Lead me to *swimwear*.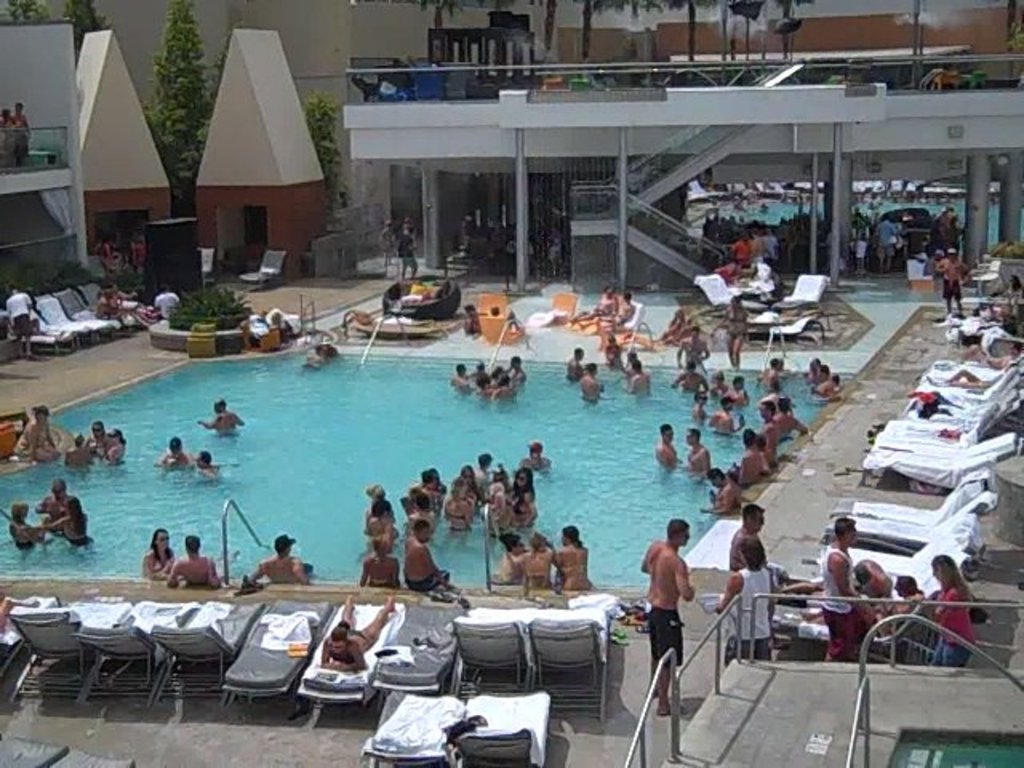
Lead to bbox(648, 603, 690, 674).
